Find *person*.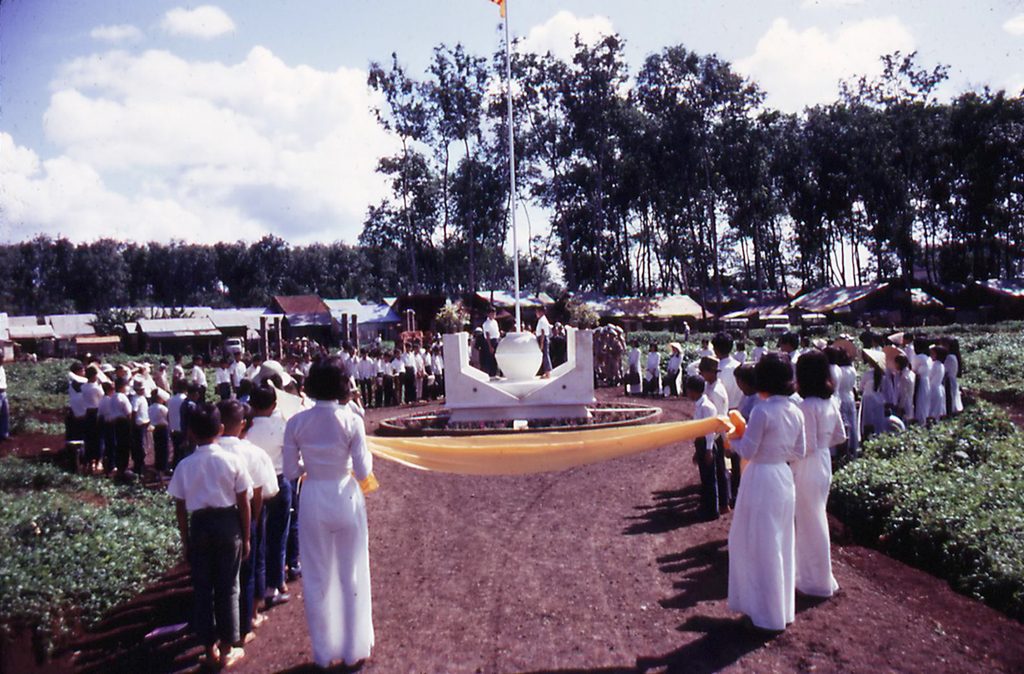
BBox(95, 377, 114, 468).
